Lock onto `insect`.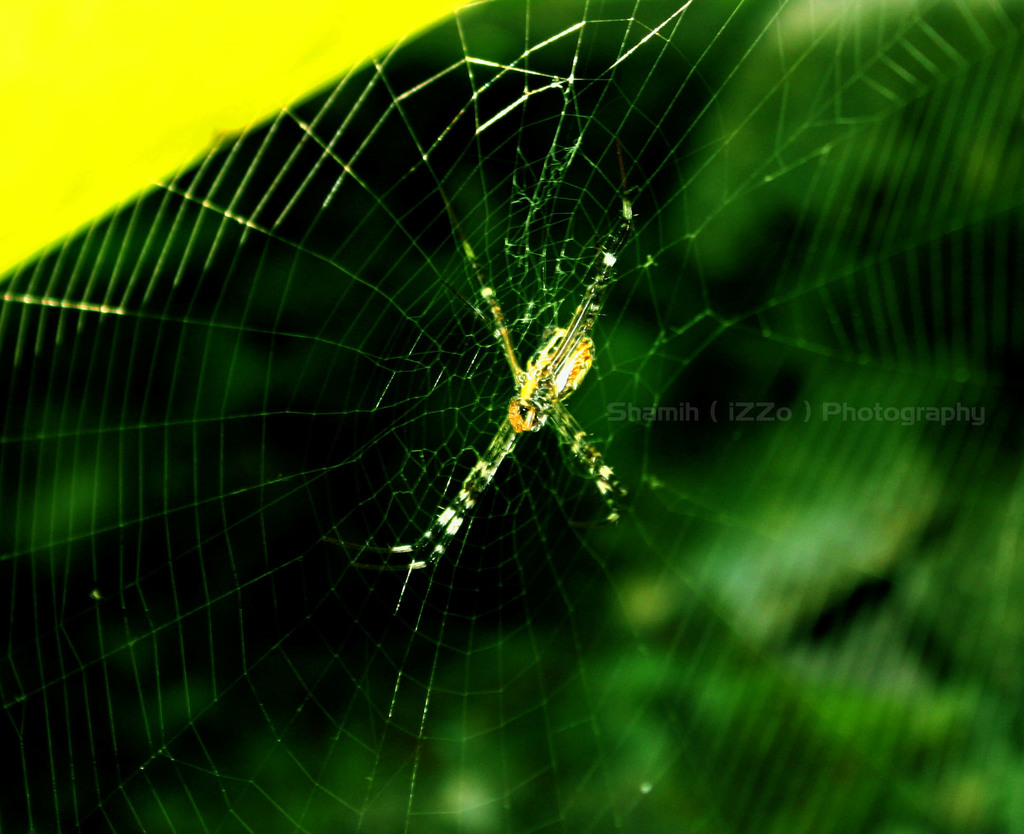
Locked: 385/197/635/614.
